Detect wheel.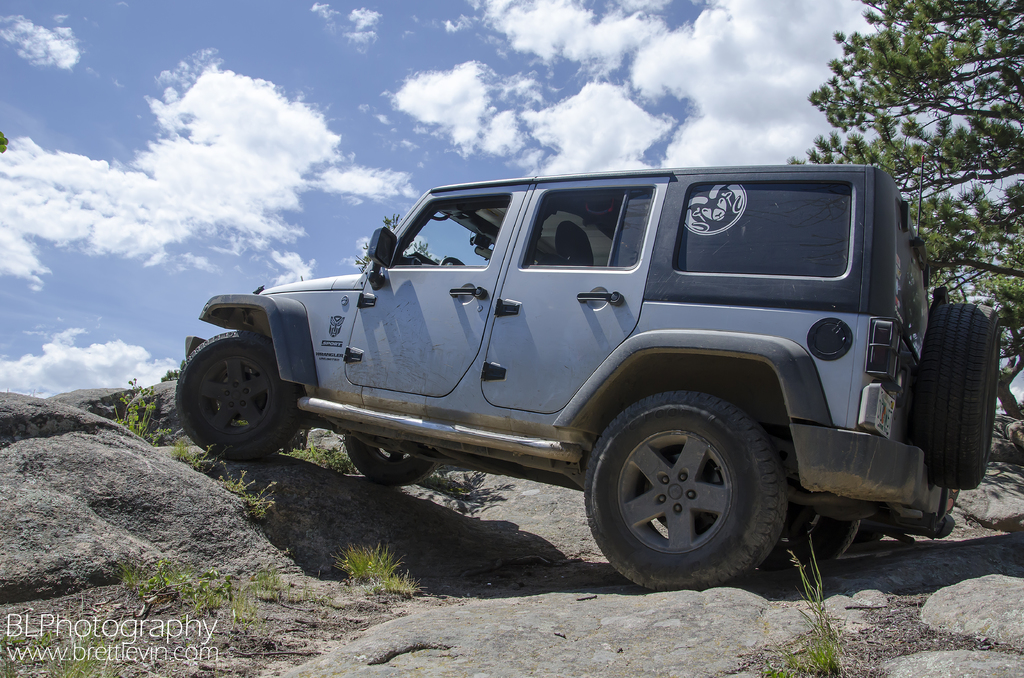
Detected at <box>908,303,1002,488</box>.
